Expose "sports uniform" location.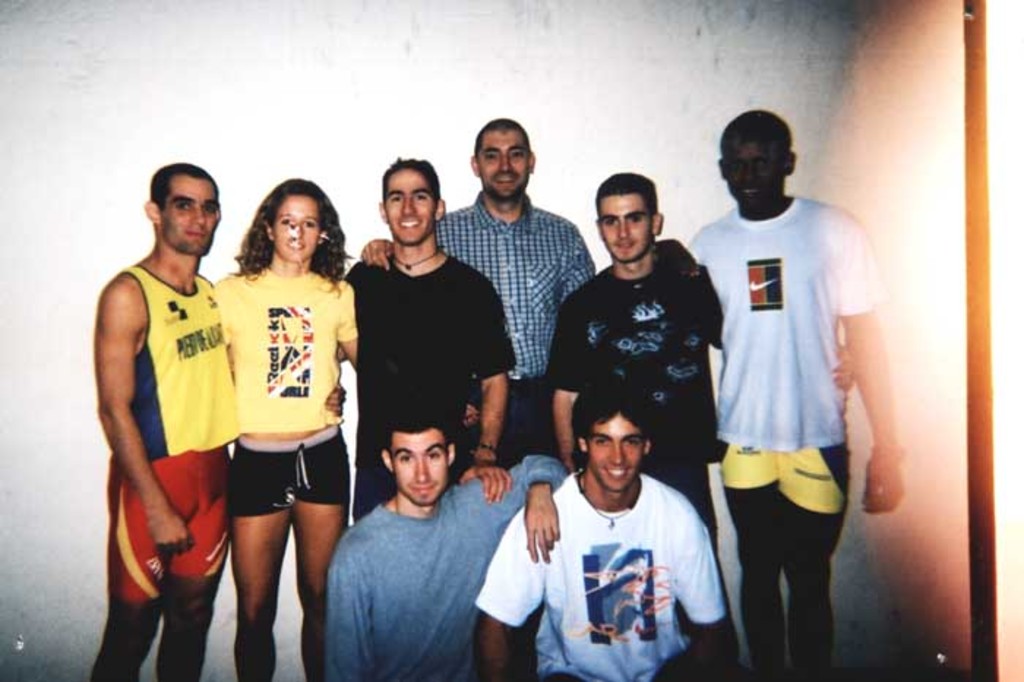
Exposed at <region>108, 263, 272, 602</region>.
